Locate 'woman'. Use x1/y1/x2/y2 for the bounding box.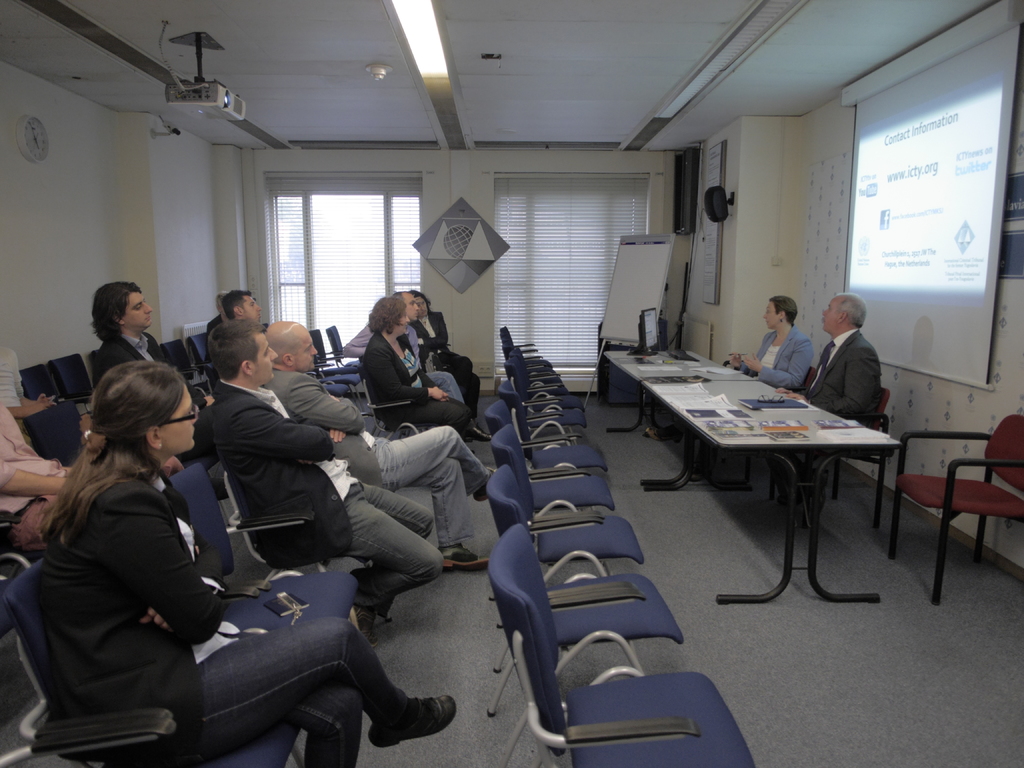
359/296/472/449.
